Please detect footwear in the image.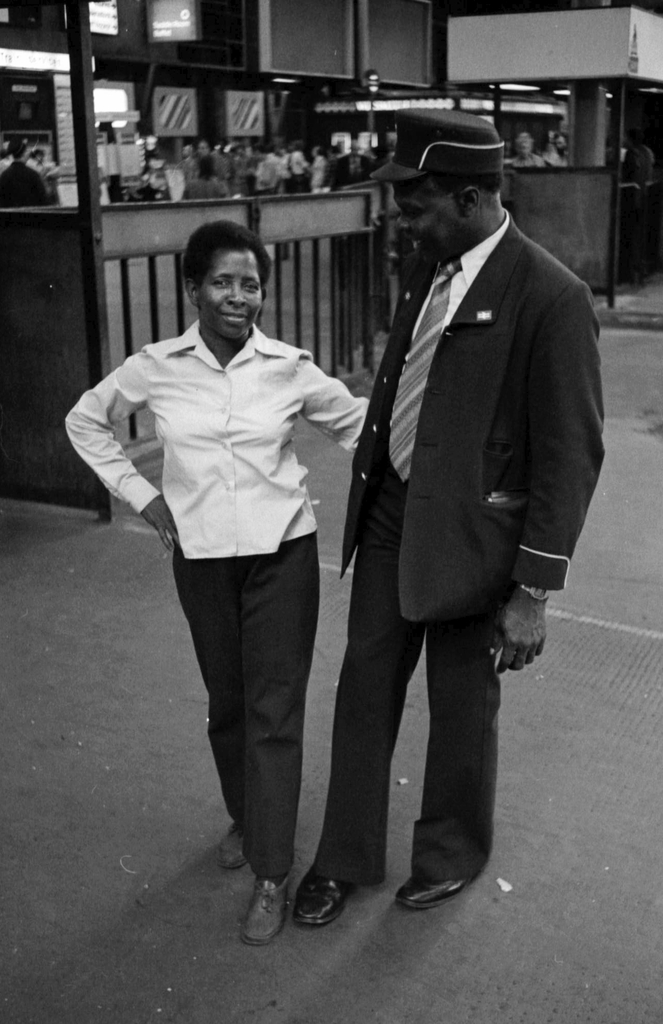
x1=233, y1=867, x2=307, y2=942.
